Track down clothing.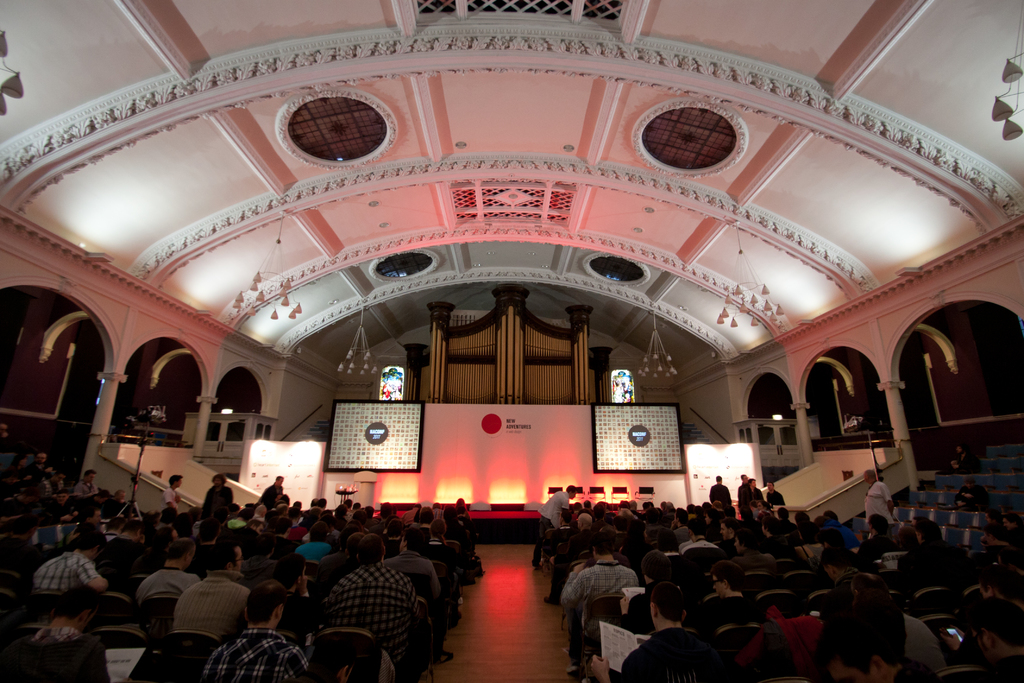
Tracked to [161,485,182,511].
